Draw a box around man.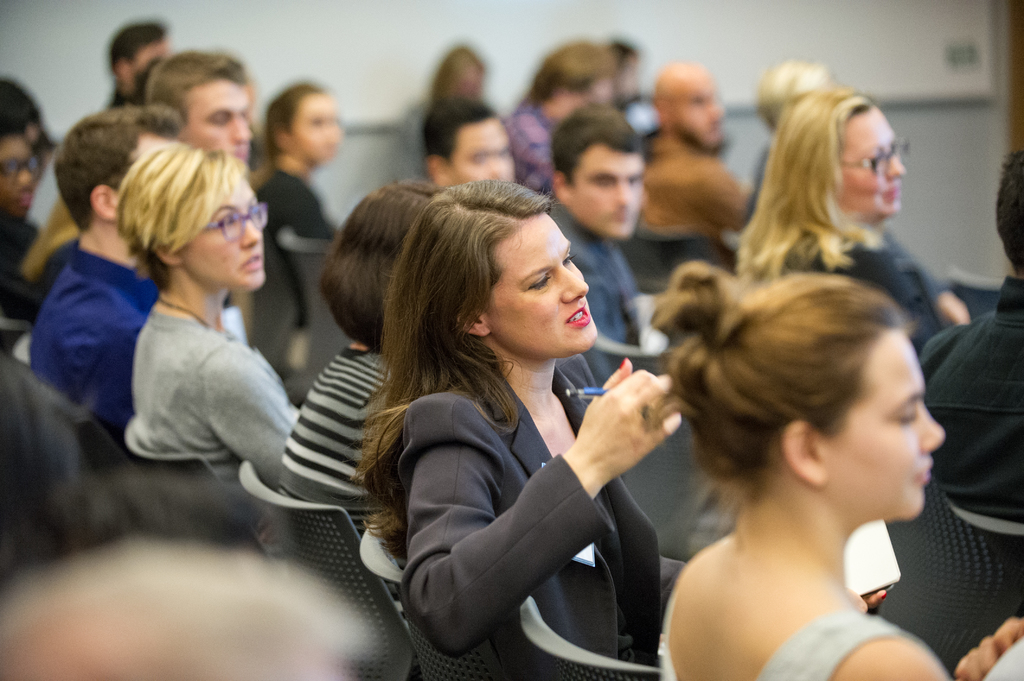
crop(653, 58, 760, 242).
